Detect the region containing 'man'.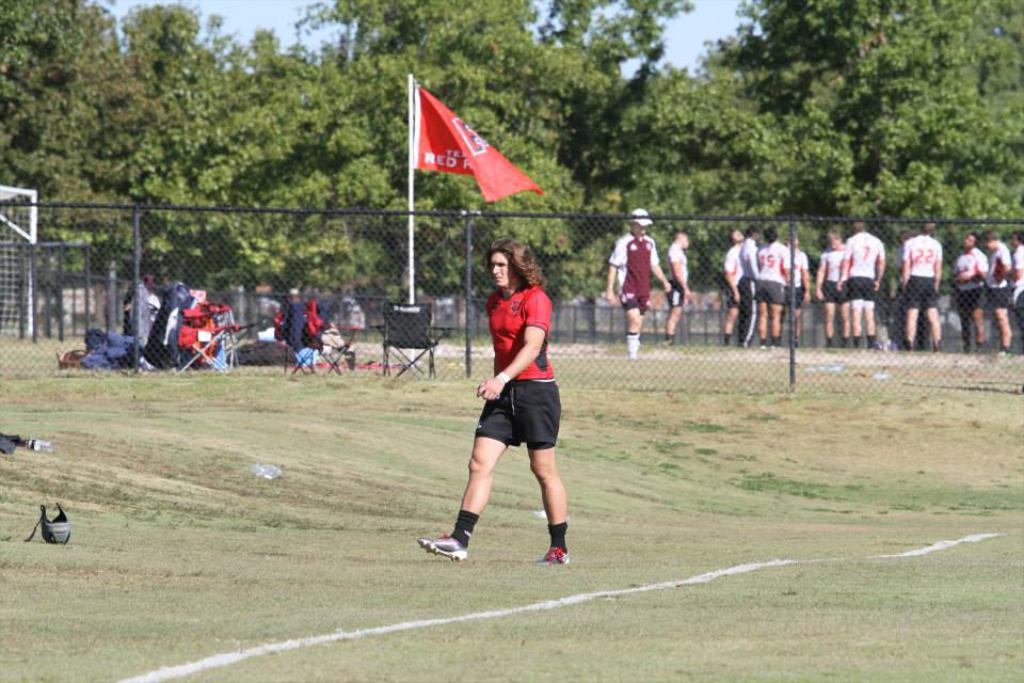
(left=412, top=234, right=567, bottom=557).
